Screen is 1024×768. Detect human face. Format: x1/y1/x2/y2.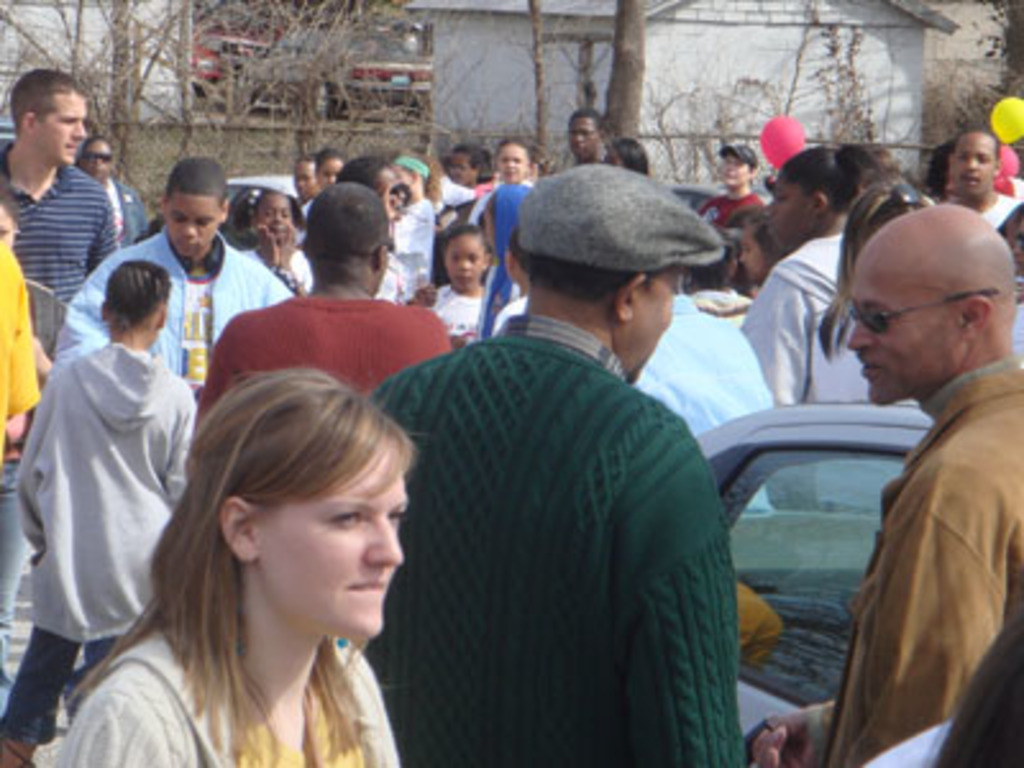
445/238/484/289.
